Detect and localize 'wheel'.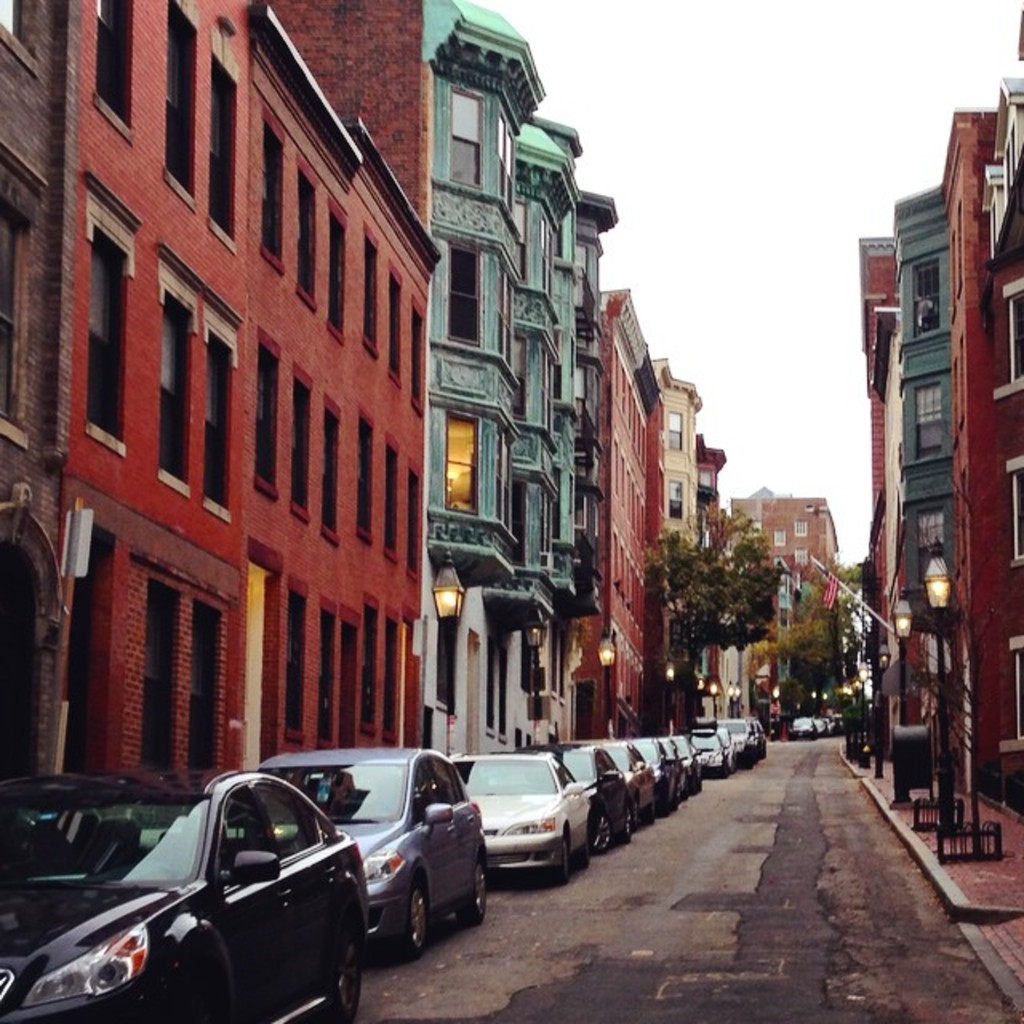
Localized at (392,882,427,962).
